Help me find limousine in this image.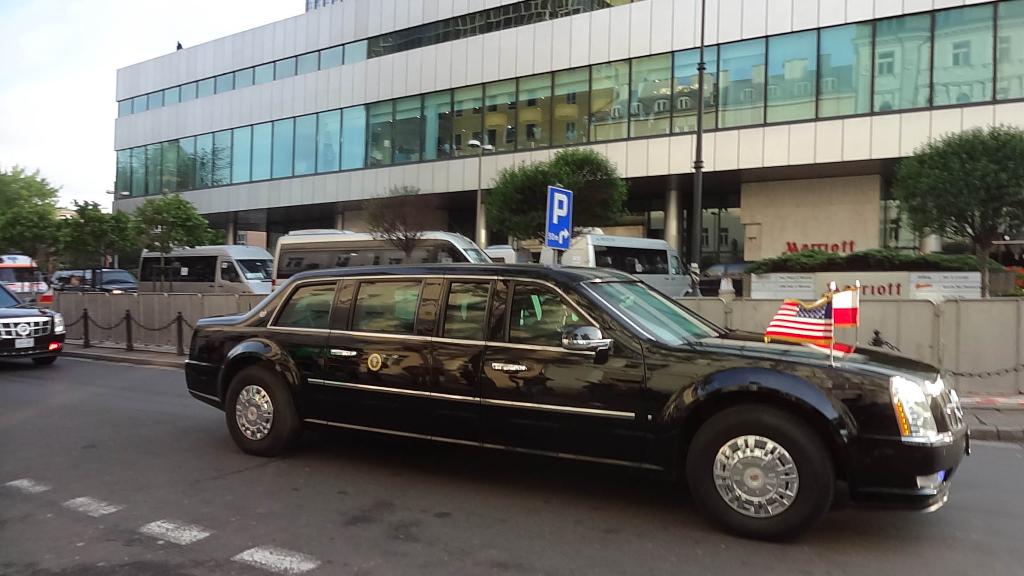
Found it: {"x1": 185, "y1": 264, "x2": 967, "y2": 542}.
